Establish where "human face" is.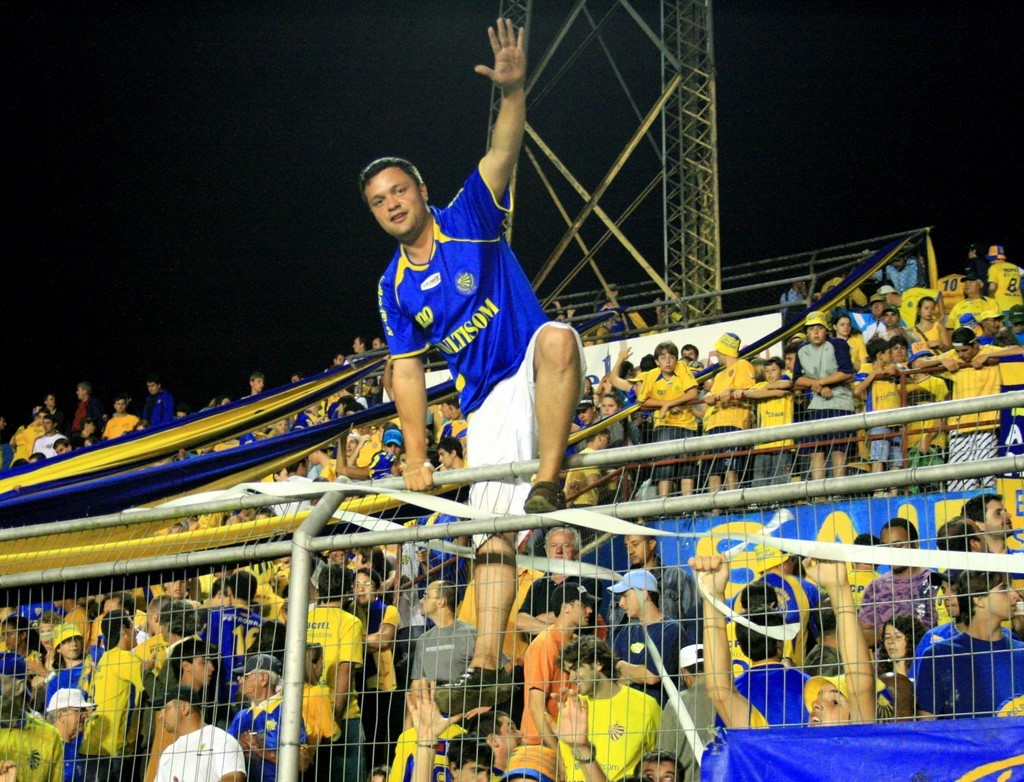
Established at locate(152, 699, 181, 733).
